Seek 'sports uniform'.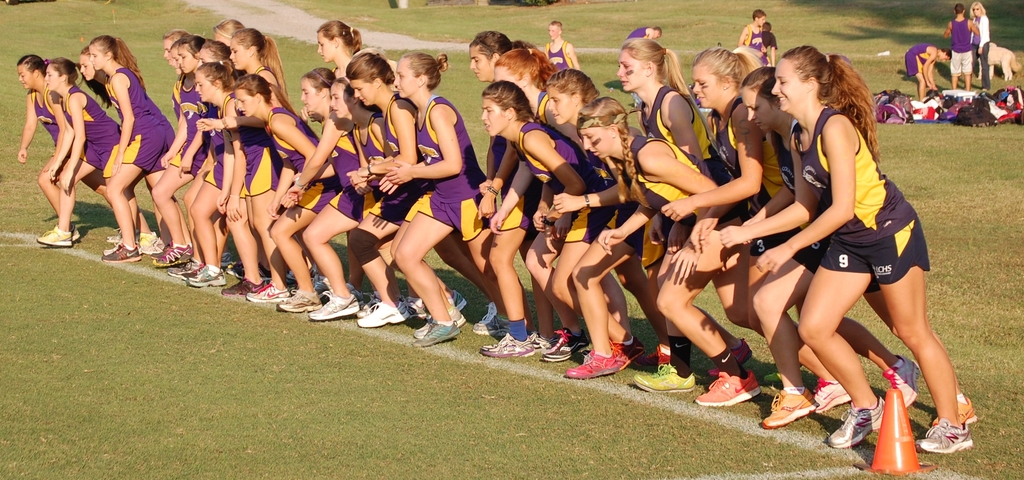
detection(54, 84, 122, 179).
